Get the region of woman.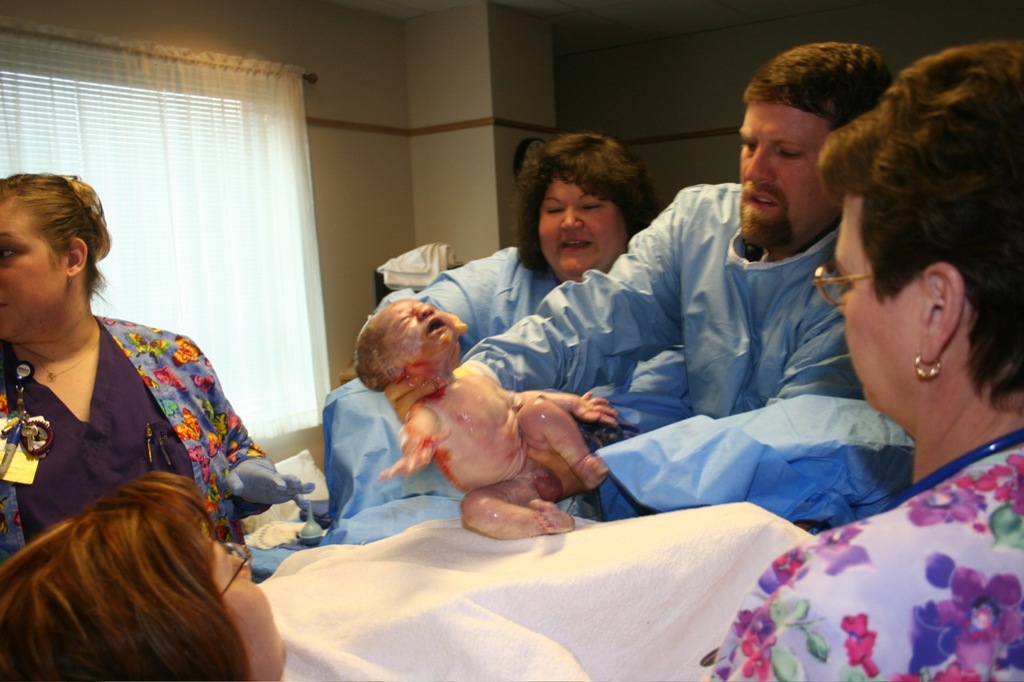
[705, 43, 1023, 681].
